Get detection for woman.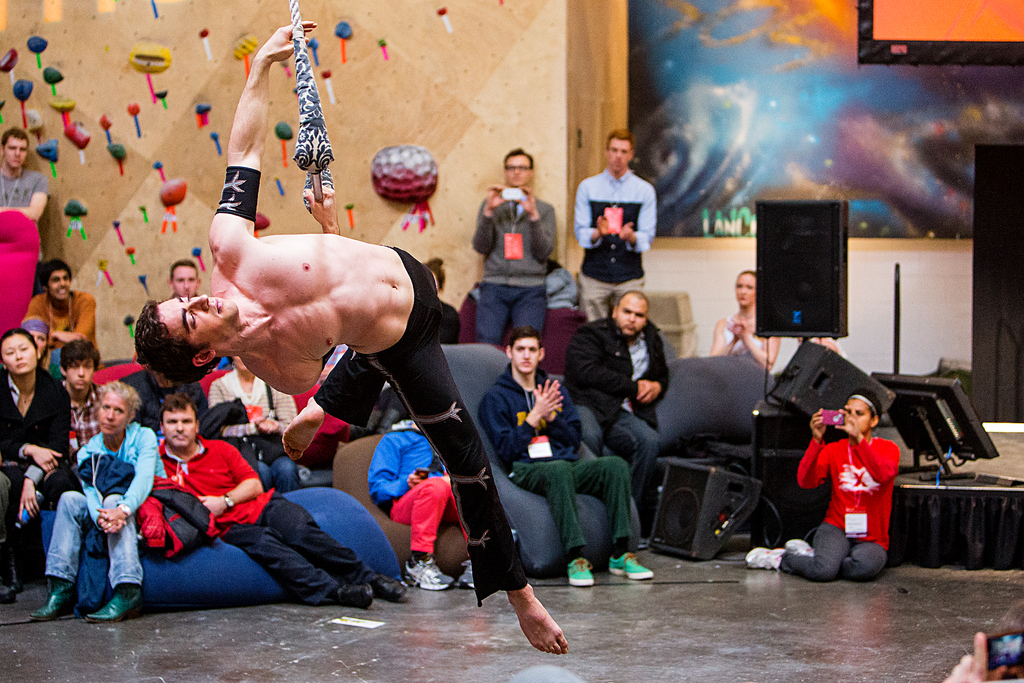
Detection: (0,331,72,604).
